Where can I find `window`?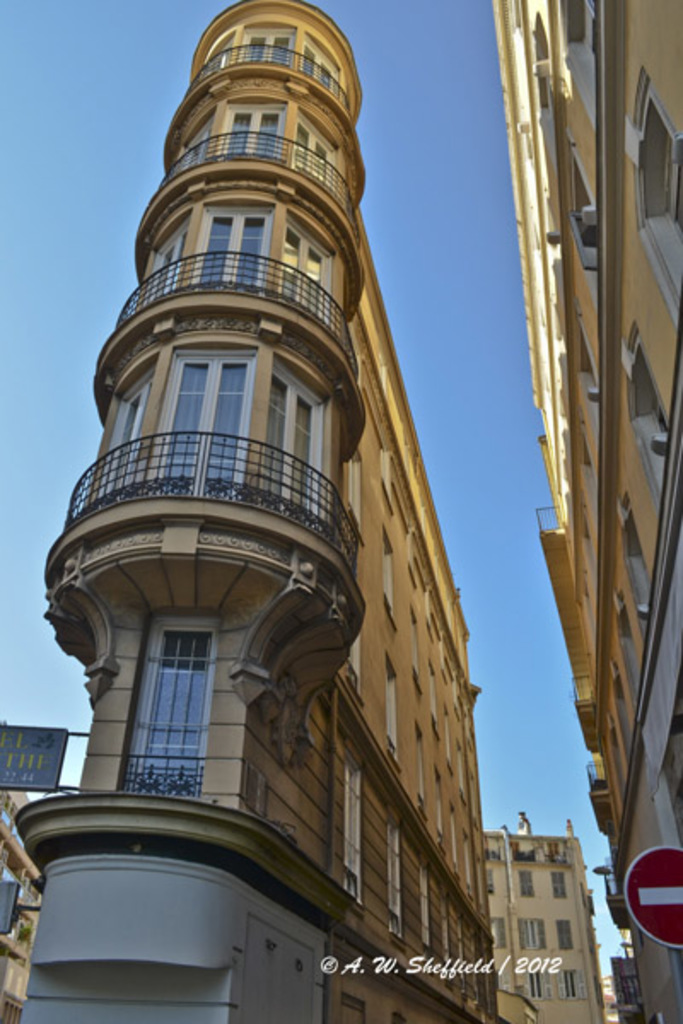
You can find it at detection(143, 350, 263, 473).
